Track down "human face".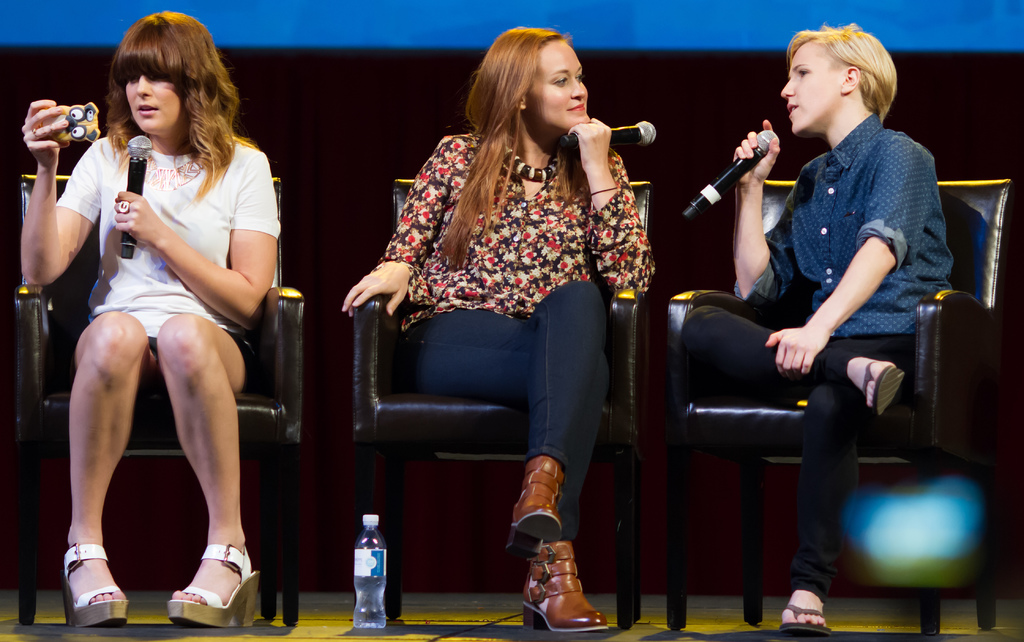
Tracked to x1=778, y1=39, x2=847, y2=138.
